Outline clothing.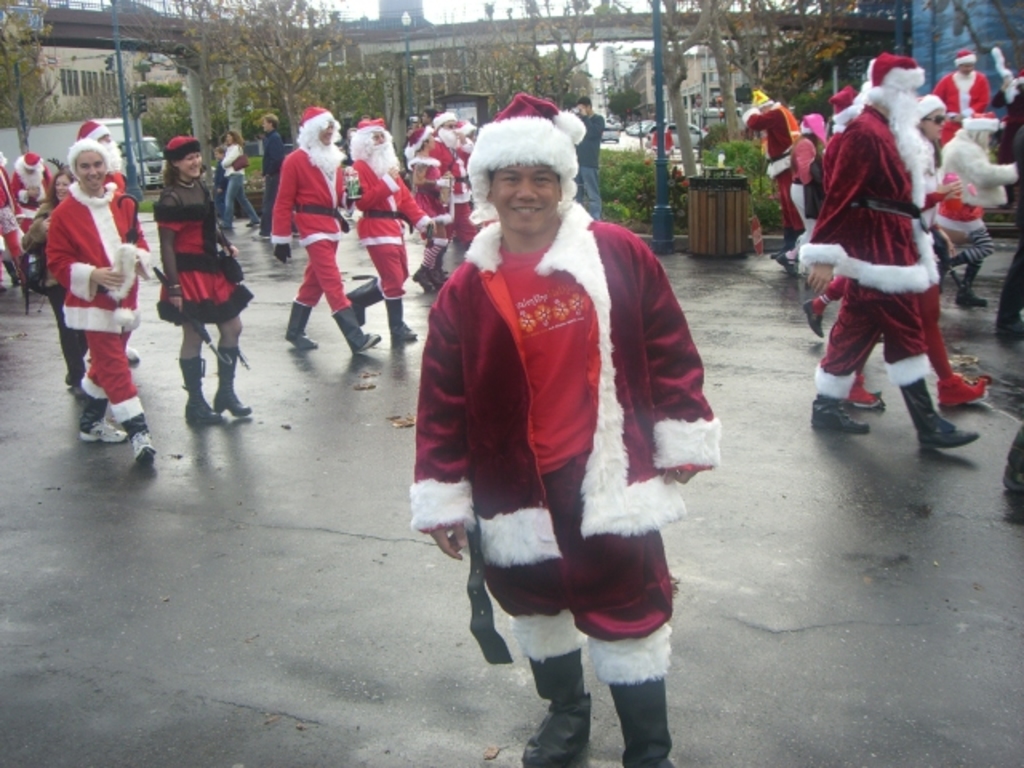
Outline: bbox(408, 150, 456, 226).
